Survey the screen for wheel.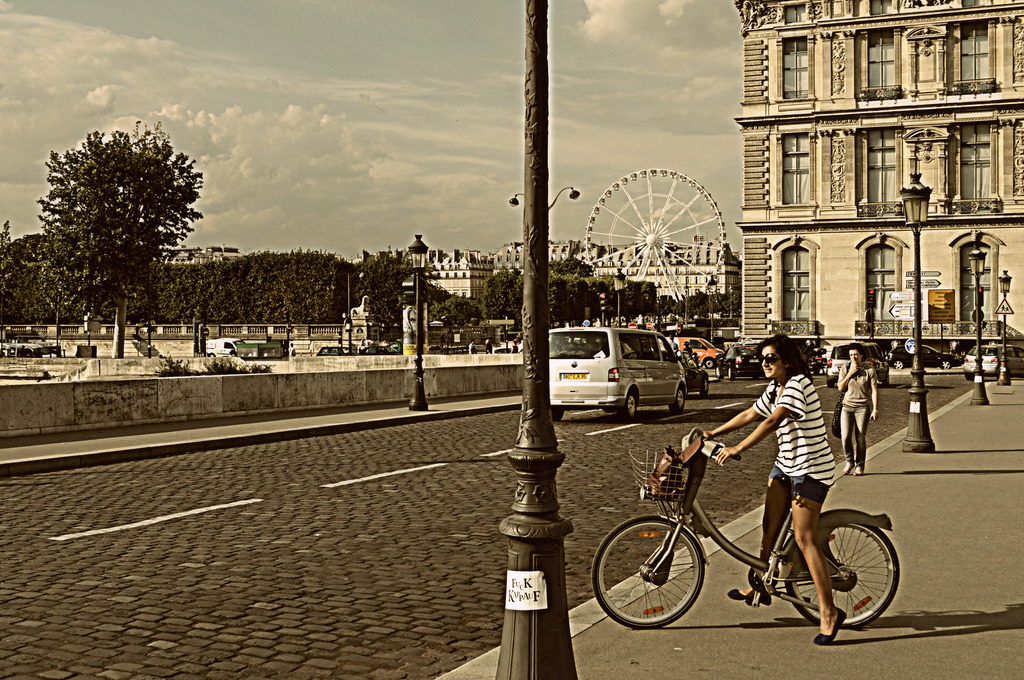
Survey found: <region>546, 407, 568, 425</region>.
